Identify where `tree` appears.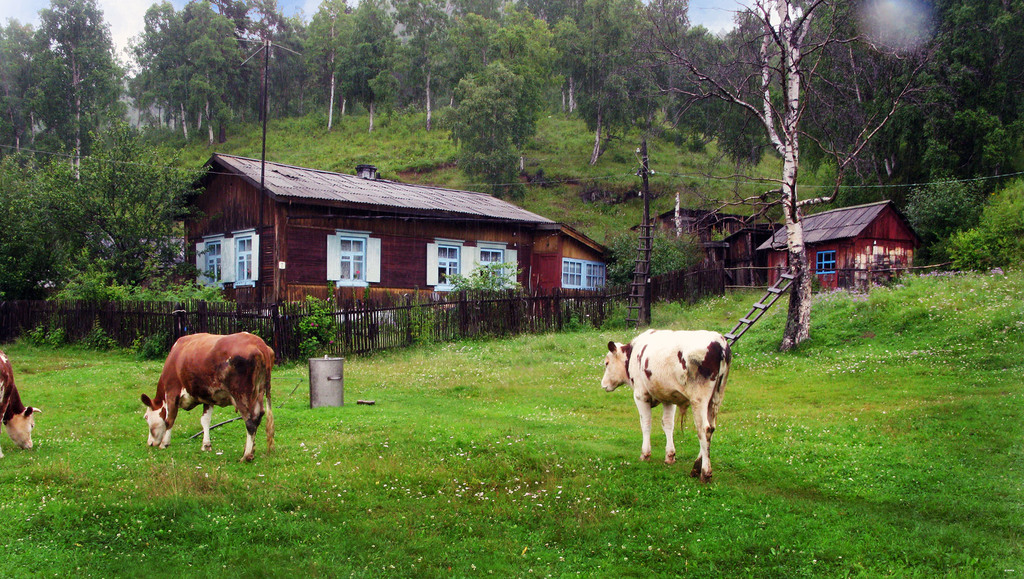
Appears at locate(421, 0, 568, 208).
